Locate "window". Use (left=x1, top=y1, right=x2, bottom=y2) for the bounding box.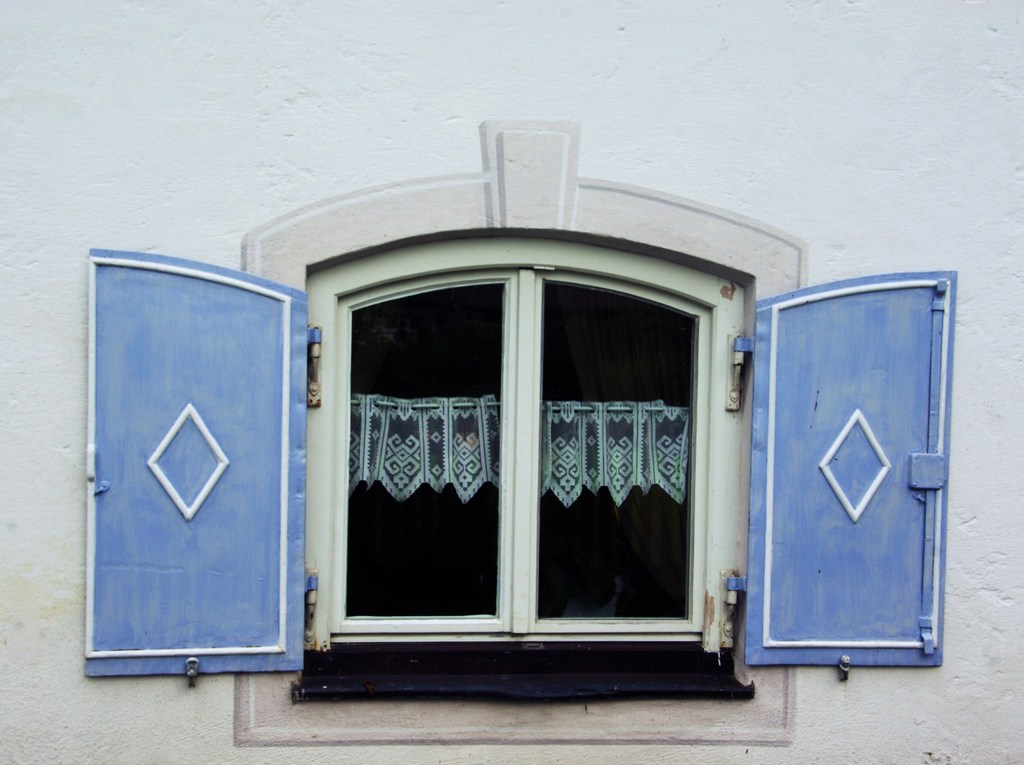
(left=303, top=229, right=748, bottom=711).
